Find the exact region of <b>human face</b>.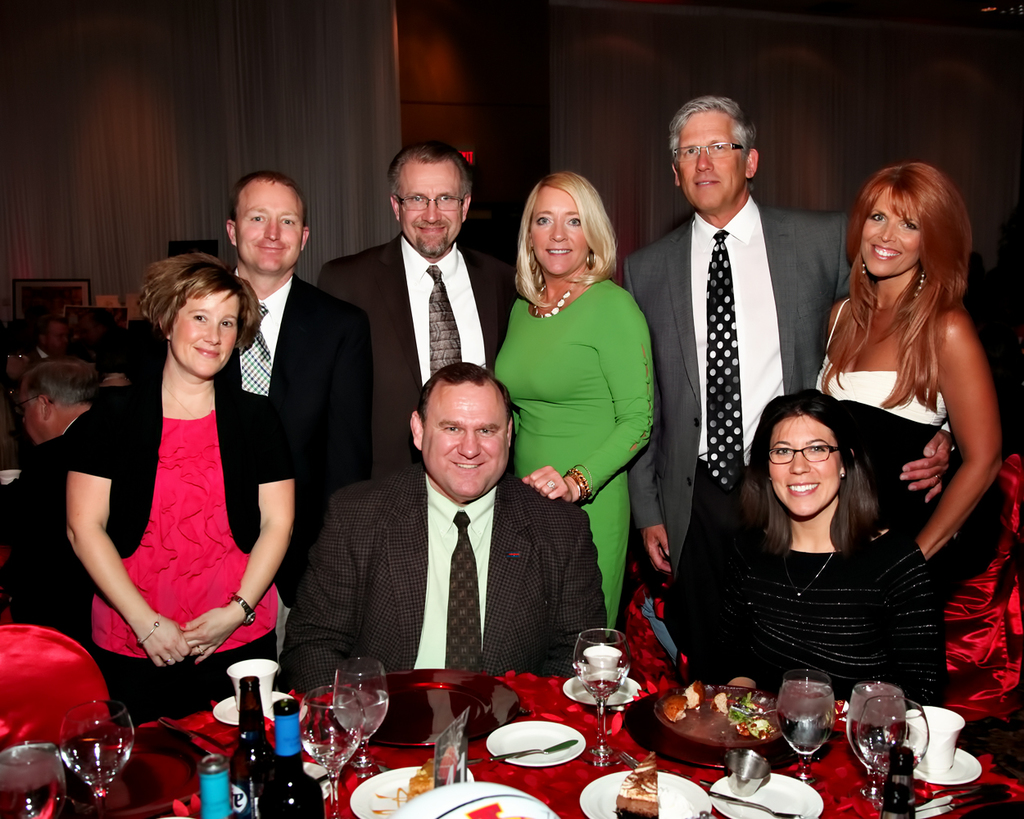
Exact region: [523, 185, 587, 270].
